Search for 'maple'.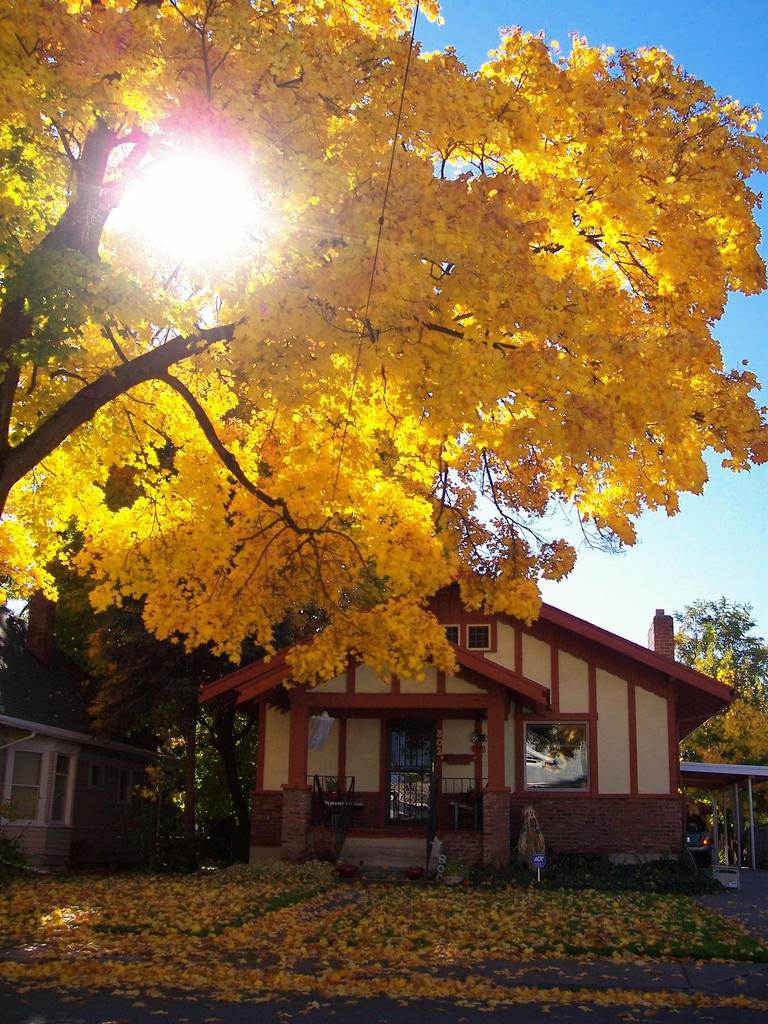
Found at [left=0, top=0, right=767, bottom=694].
